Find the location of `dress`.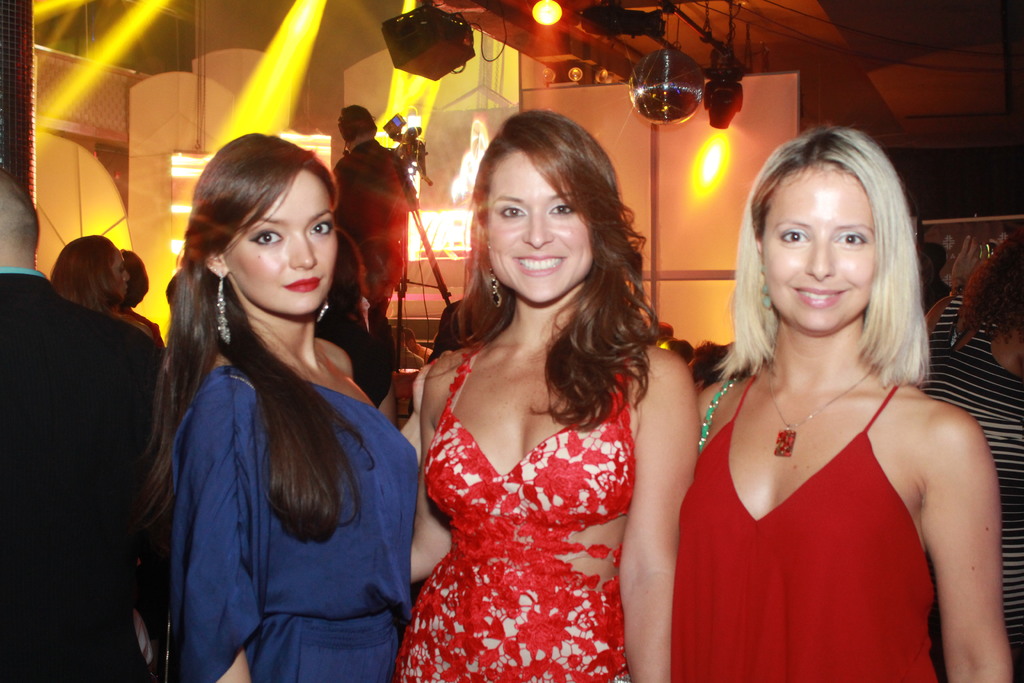
Location: x1=165, y1=366, x2=419, y2=680.
